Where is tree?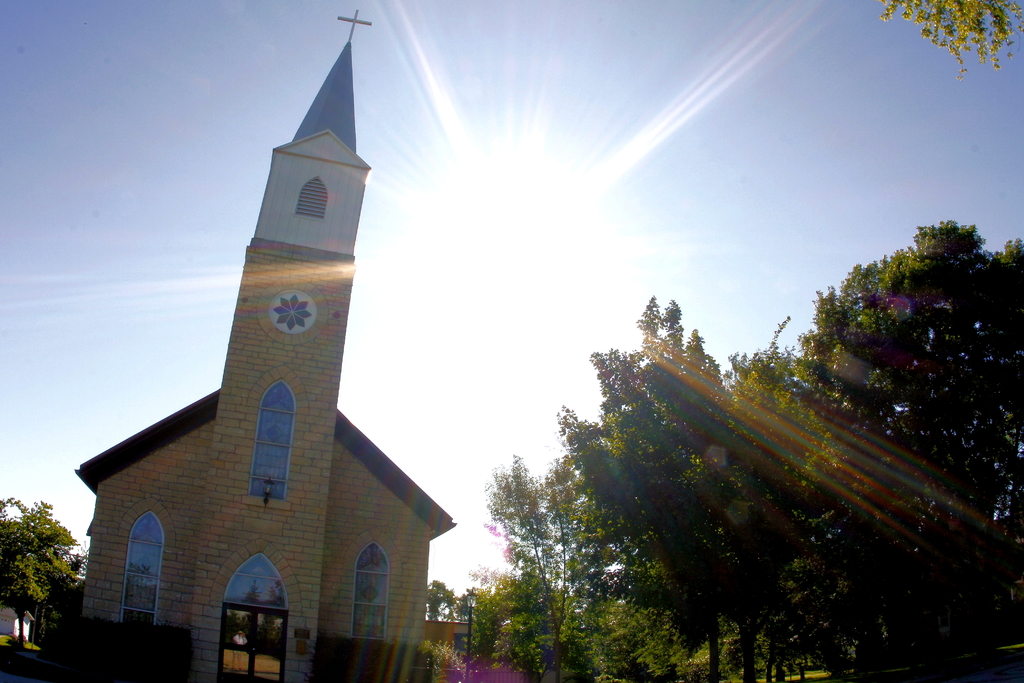
538/394/664/579.
